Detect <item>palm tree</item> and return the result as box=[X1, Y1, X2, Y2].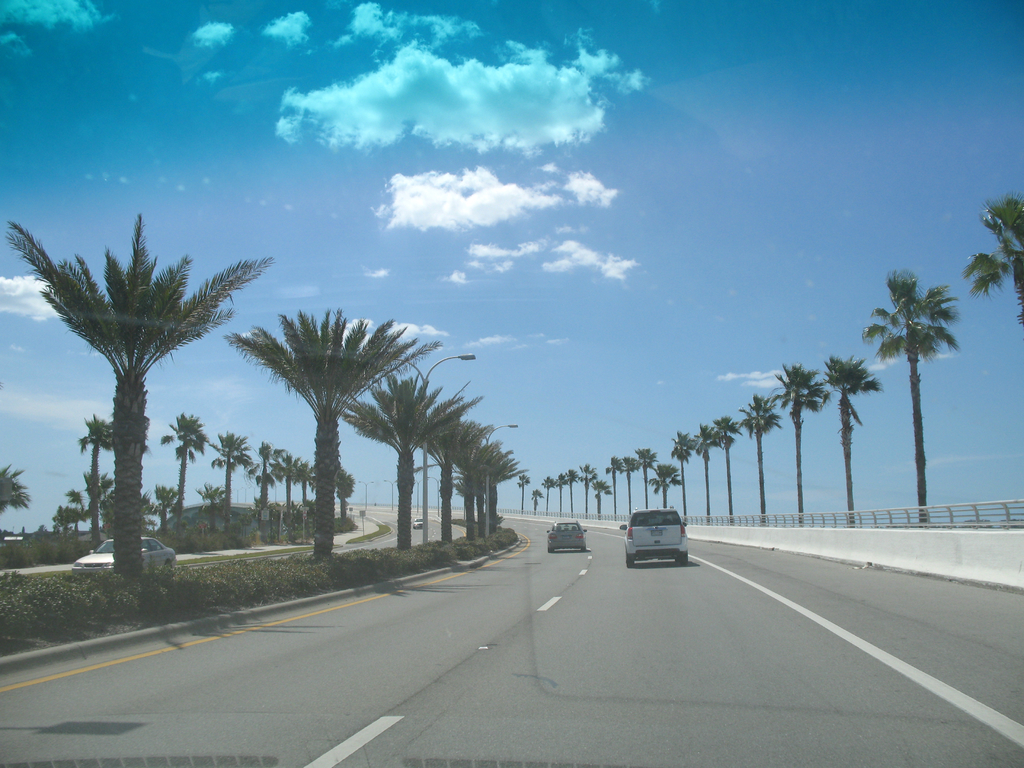
box=[365, 371, 451, 513].
